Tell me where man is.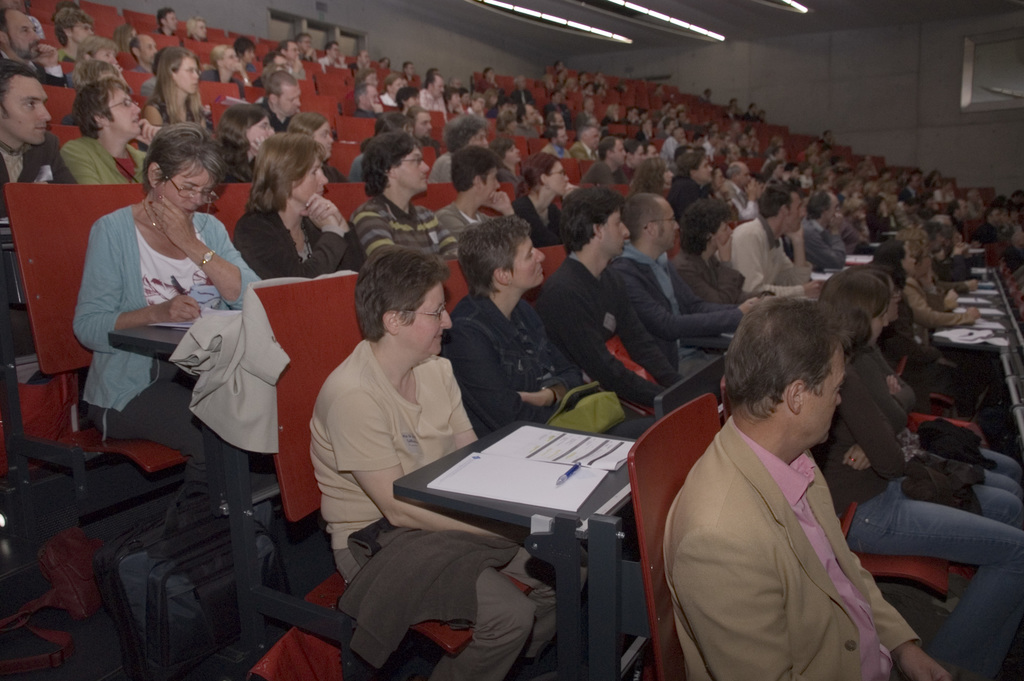
man is at 643 284 936 675.
